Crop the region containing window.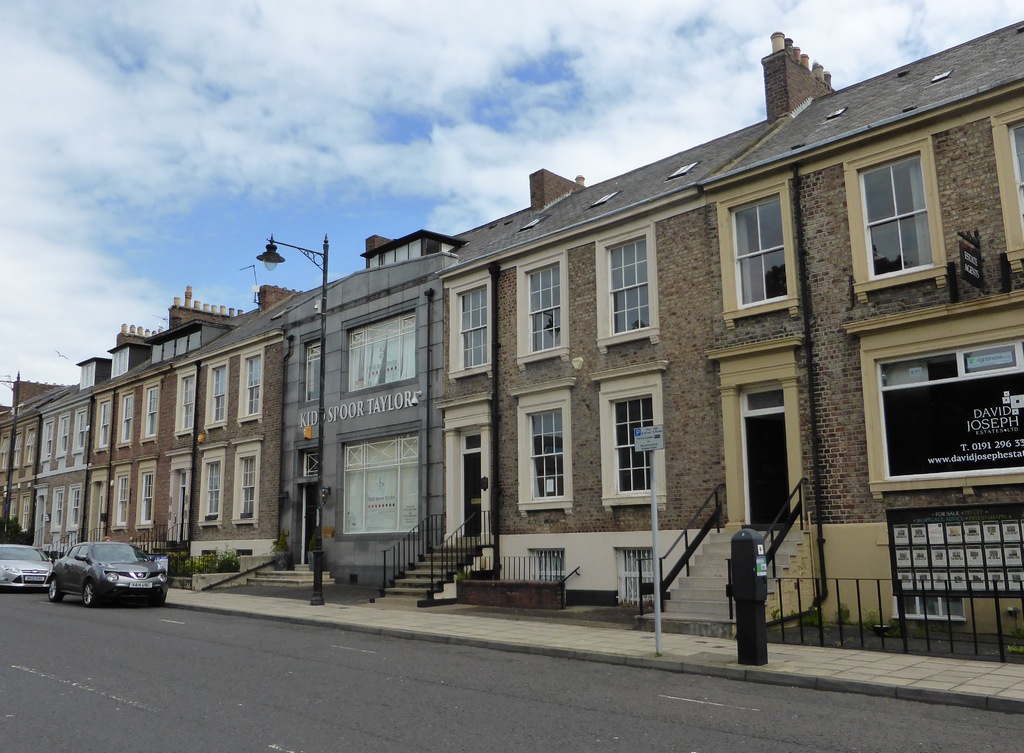
Crop region: locate(242, 340, 271, 418).
